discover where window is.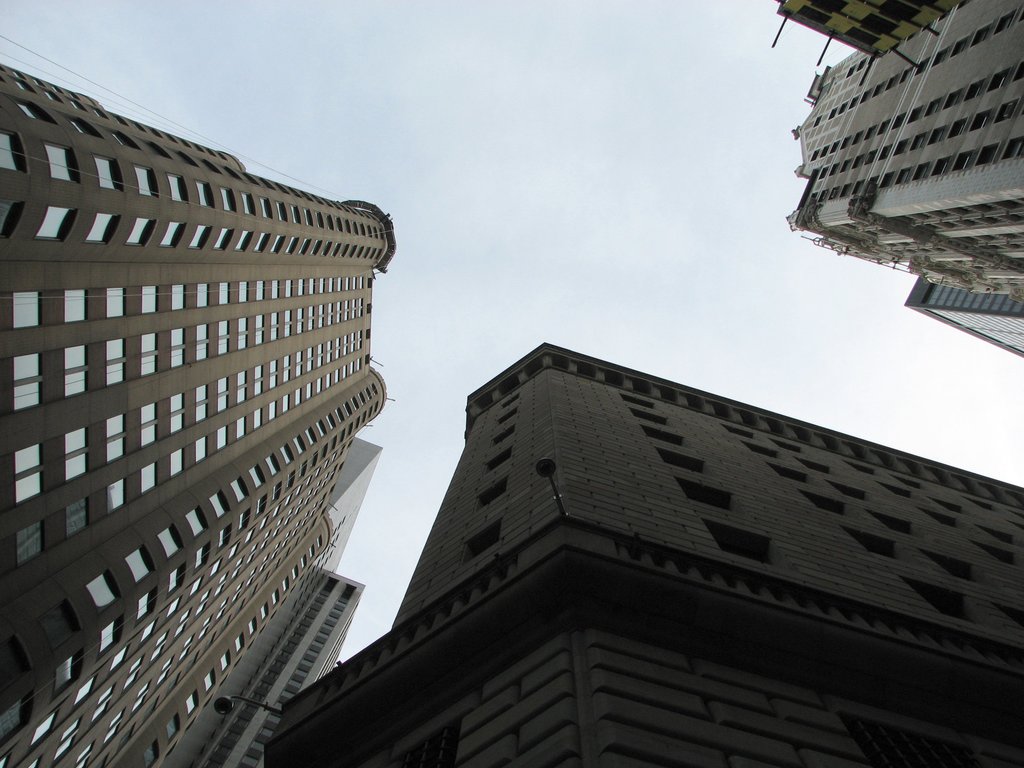
Discovered at 308 278 314 296.
